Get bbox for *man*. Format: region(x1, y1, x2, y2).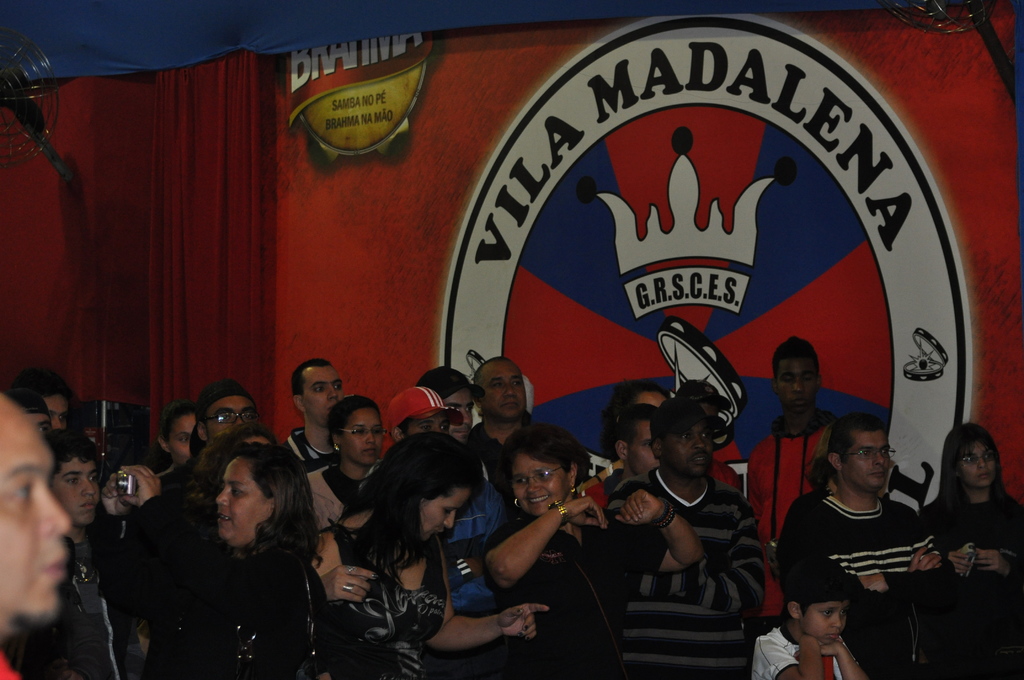
region(279, 357, 349, 473).
